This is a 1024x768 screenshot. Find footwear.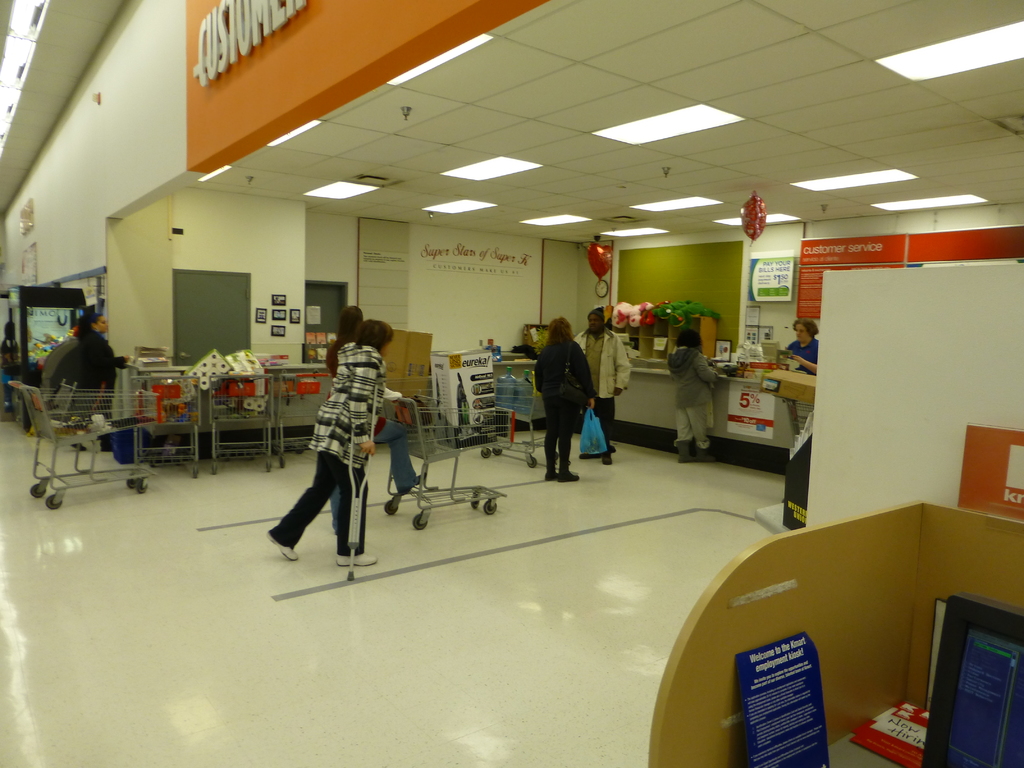
Bounding box: 70, 444, 90, 452.
